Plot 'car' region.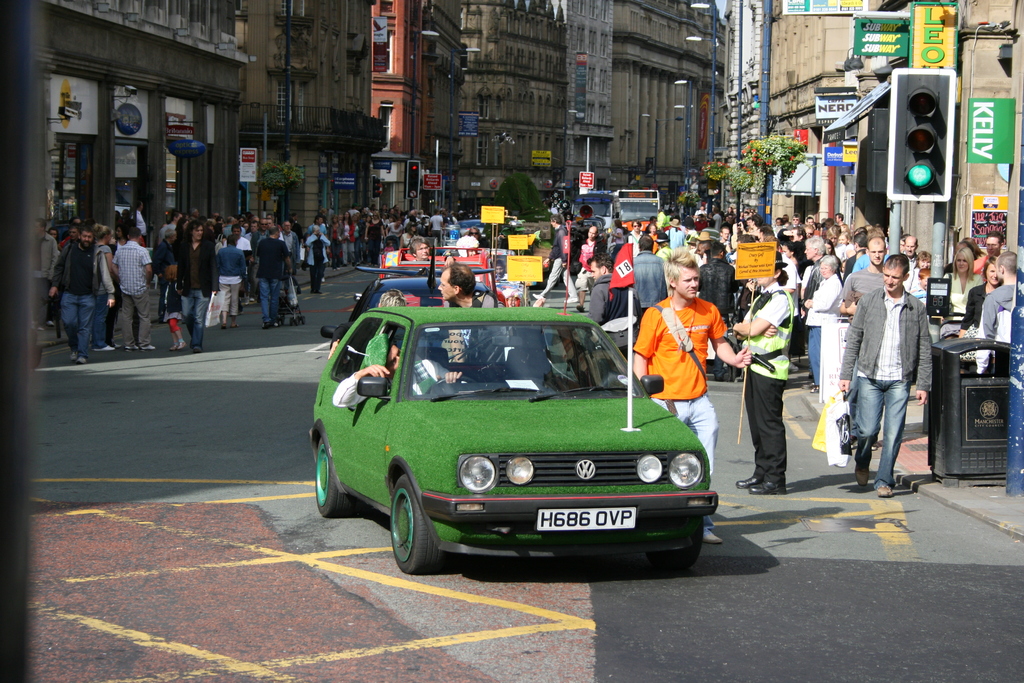
Plotted at x1=377 y1=255 x2=533 y2=308.
